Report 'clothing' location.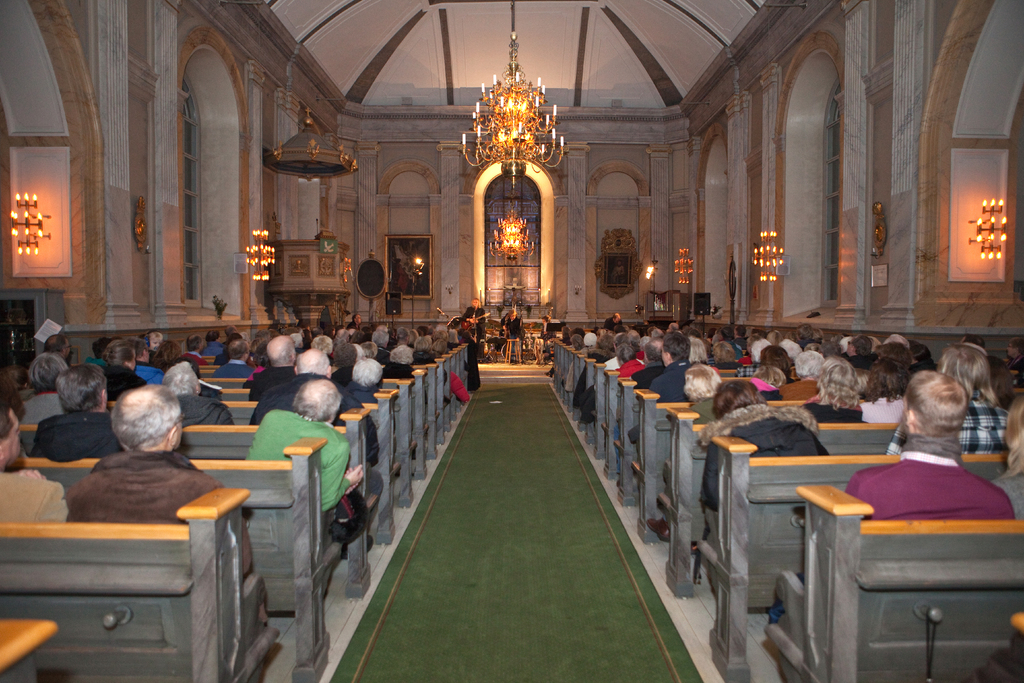
Report: bbox(0, 458, 65, 519).
